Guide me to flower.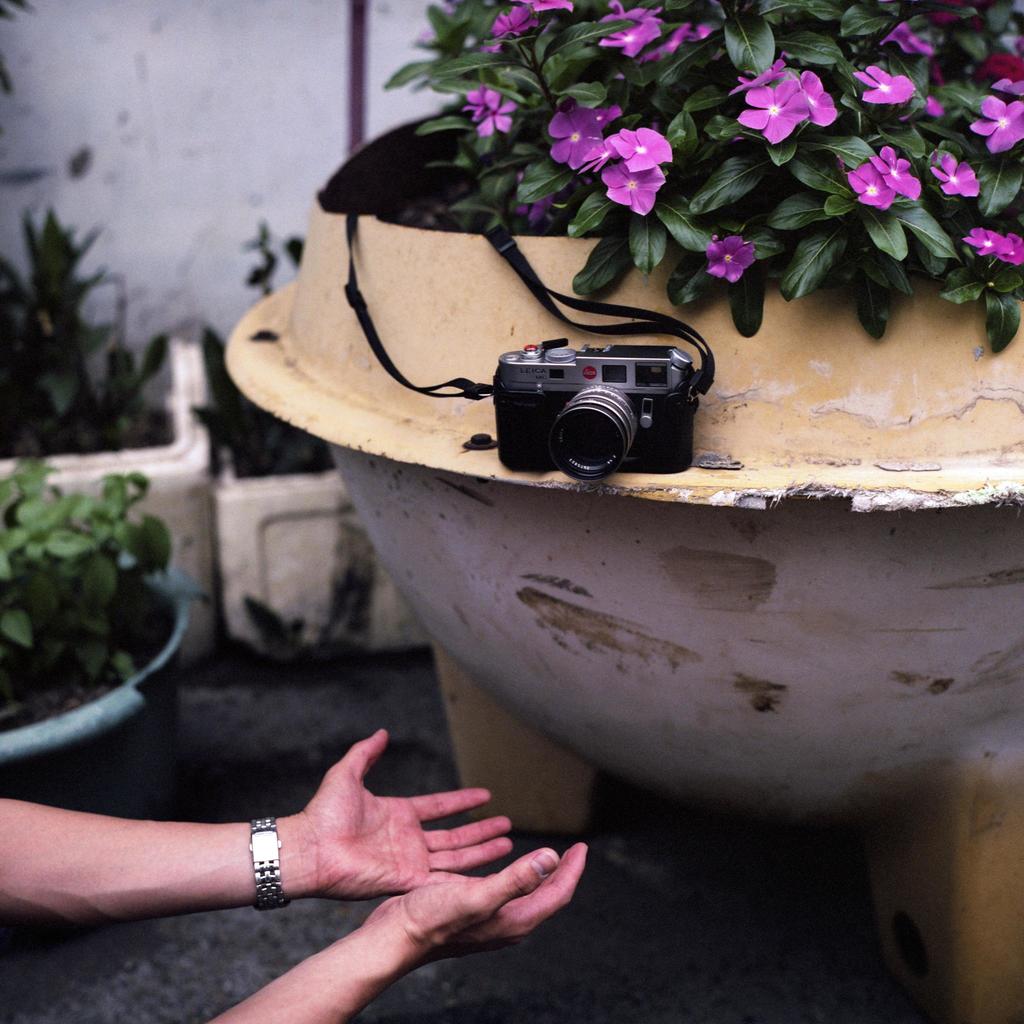
Guidance: BBox(550, 102, 620, 163).
